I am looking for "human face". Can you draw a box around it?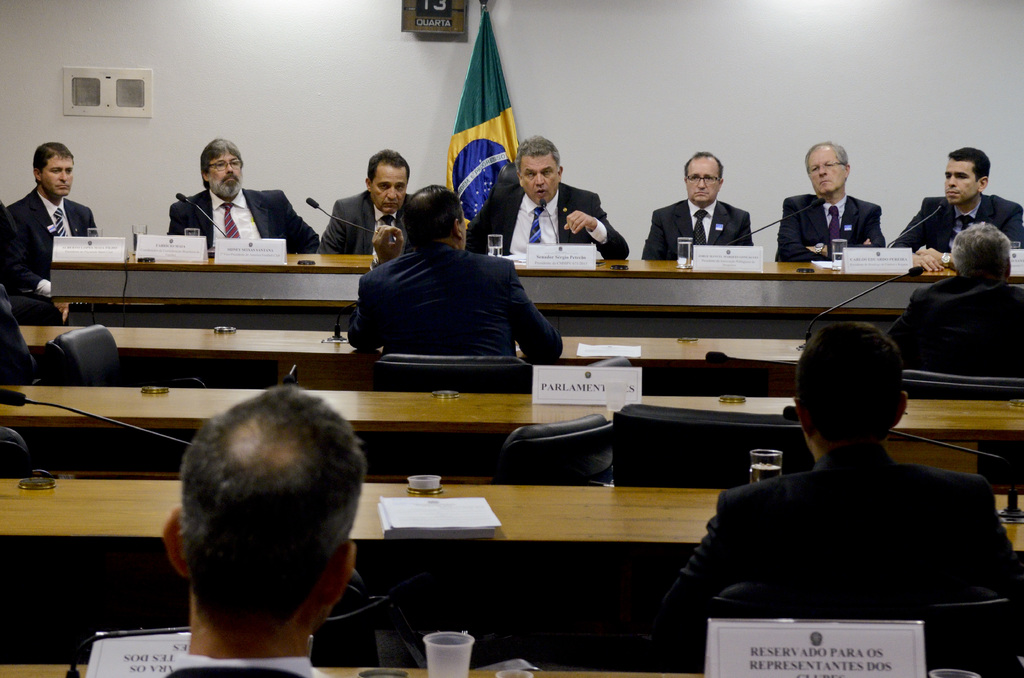
Sure, the bounding box is [x1=372, y1=163, x2=410, y2=211].
